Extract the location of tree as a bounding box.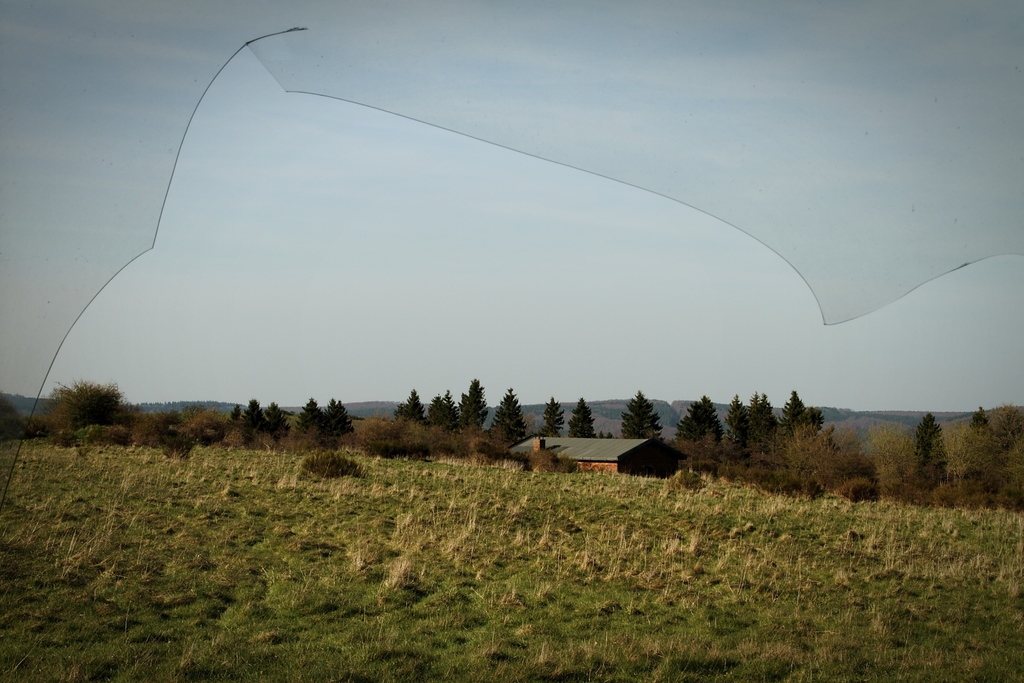
Rect(45, 374, 115, 447).
